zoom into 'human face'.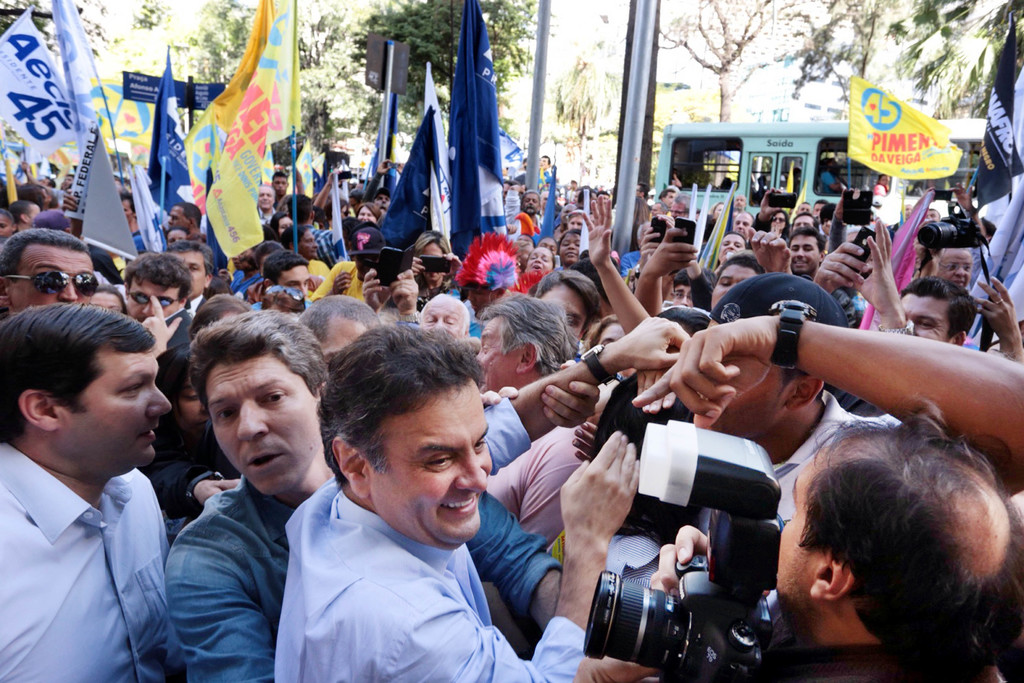
Zoom target: crop(672, 283, 694, 308).
